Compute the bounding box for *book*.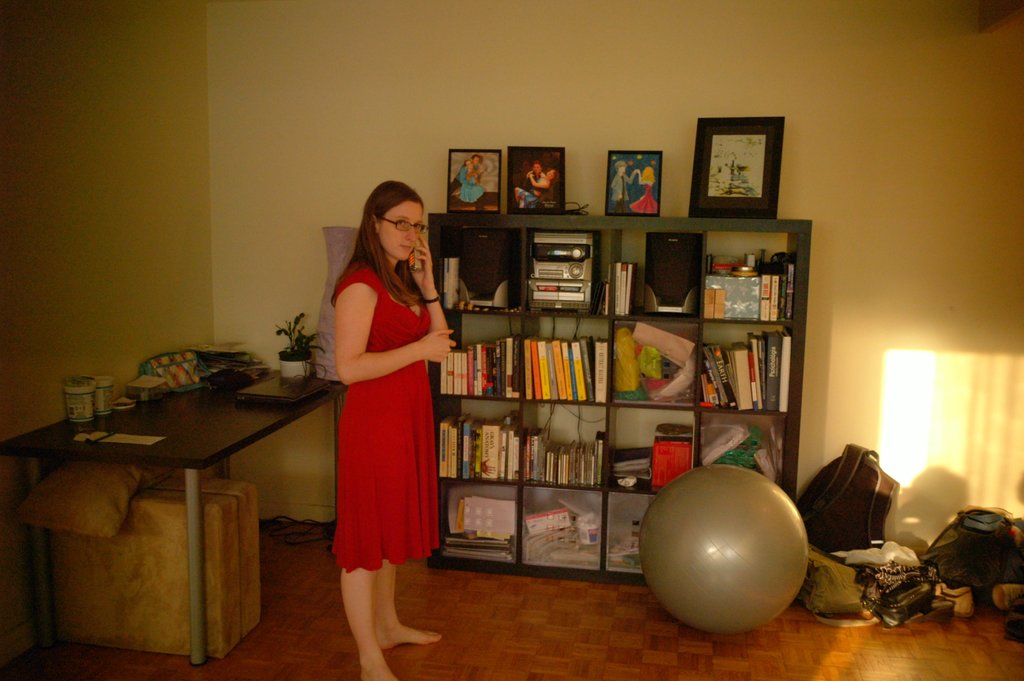
select_region(772, 272, 786, 320).
